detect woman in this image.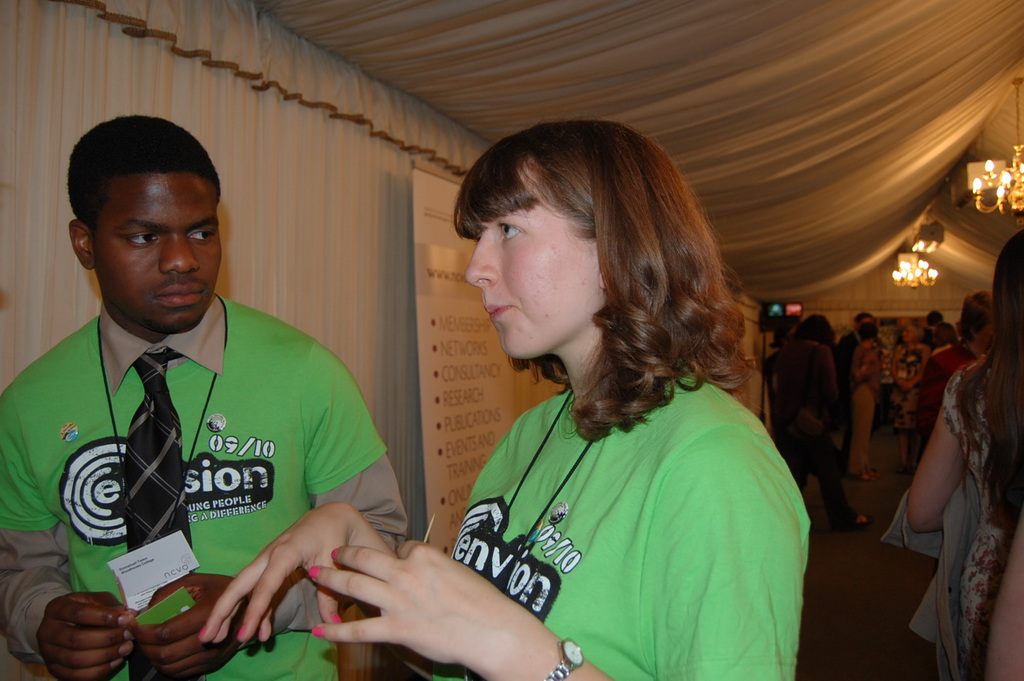
Detection: 775,317,869,537.
